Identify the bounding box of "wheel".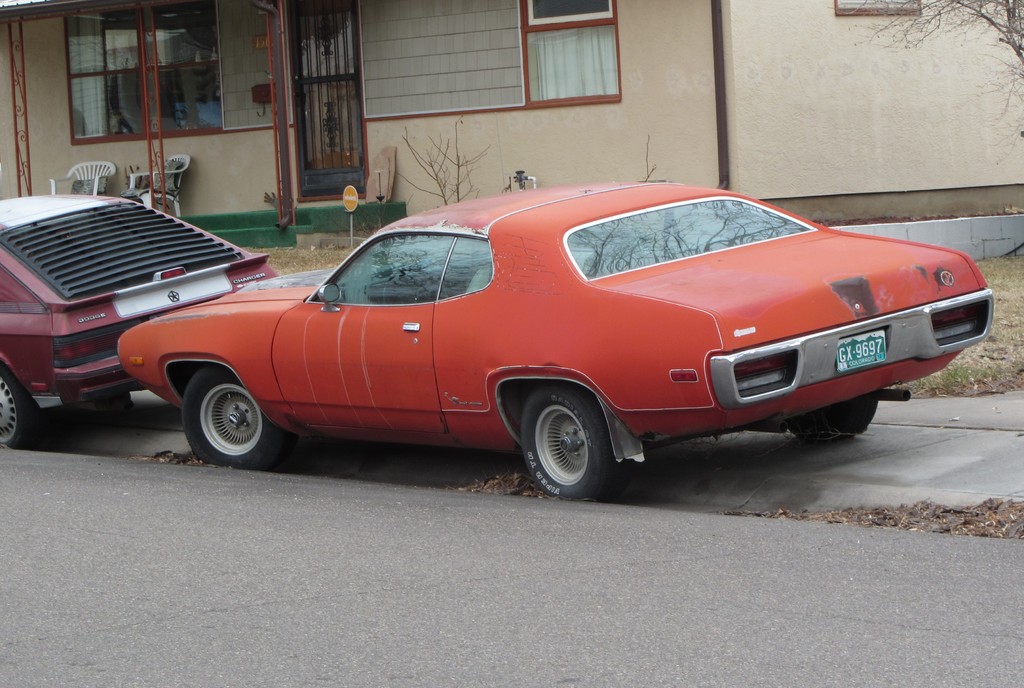
[left=787, top=389, right=880, bottom=443].
